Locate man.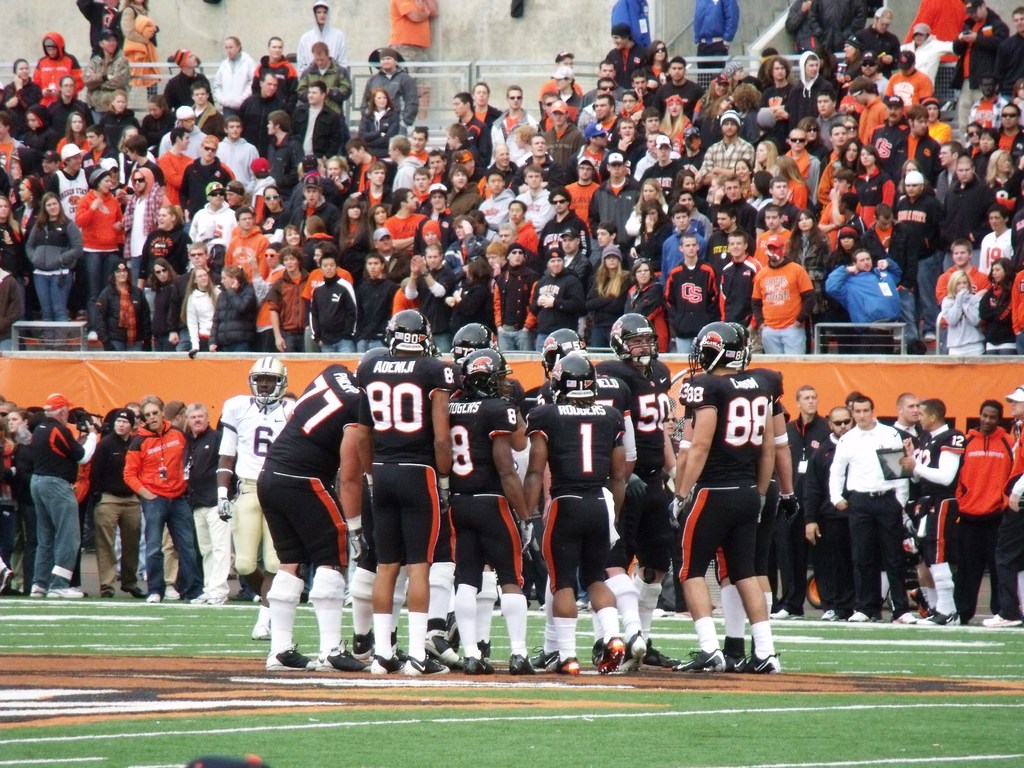
Bounding box: bbox(495, 223, 523, 252).
